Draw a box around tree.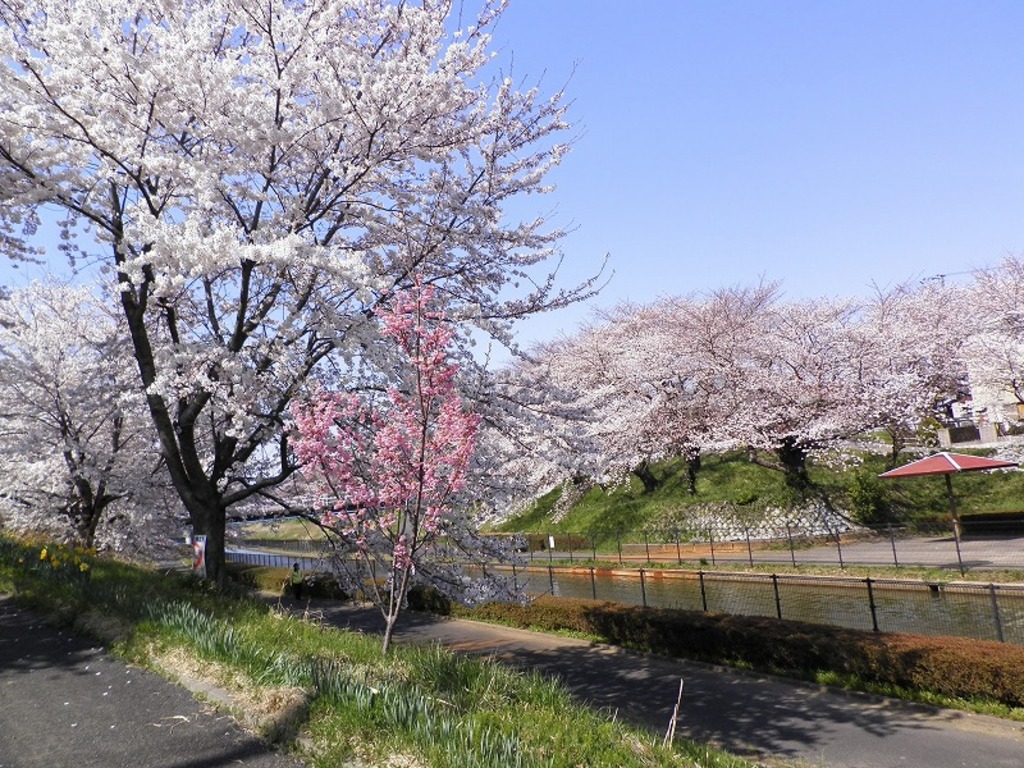
0 0 600 594.
